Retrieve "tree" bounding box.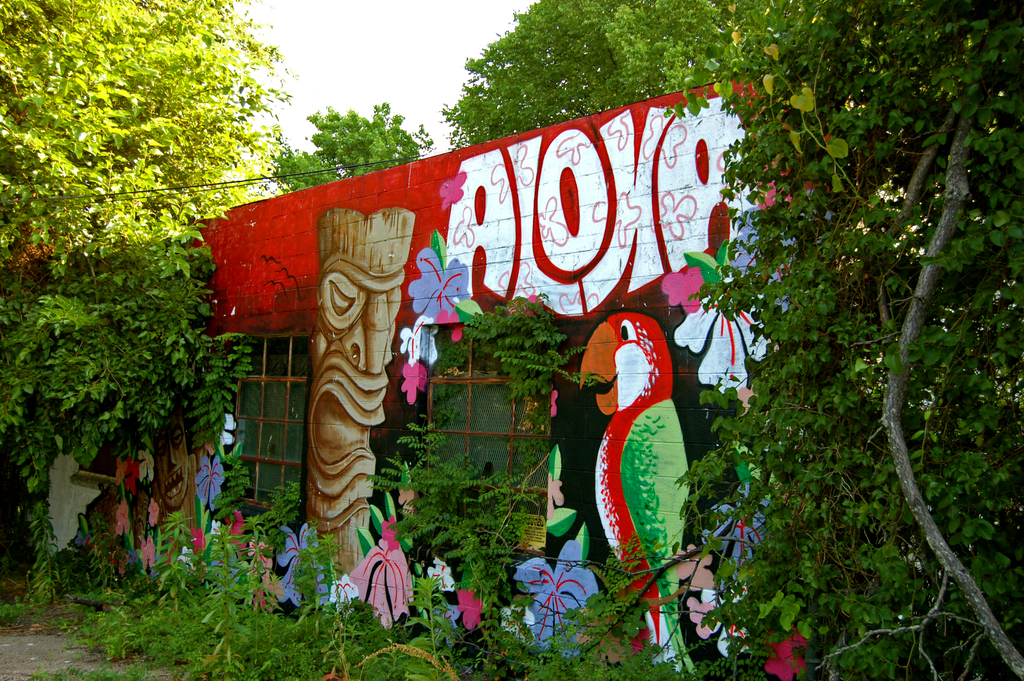
Bounding box: region(271, 113, 426, 172).
